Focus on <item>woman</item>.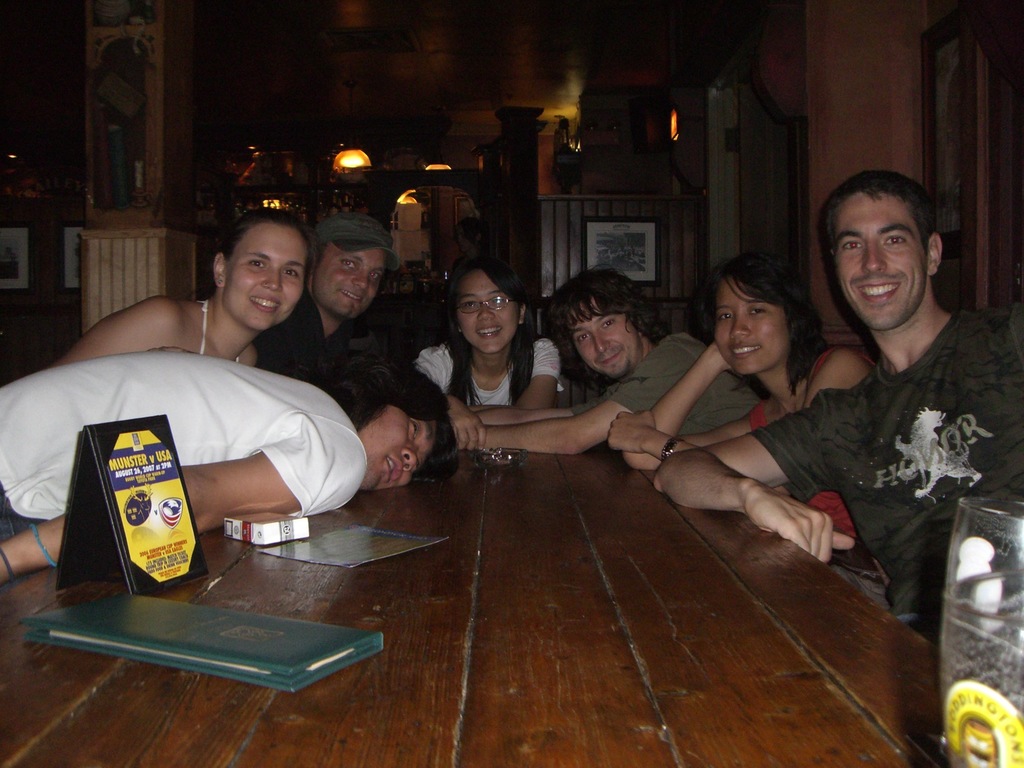
Focused at 47/206/316/369.
